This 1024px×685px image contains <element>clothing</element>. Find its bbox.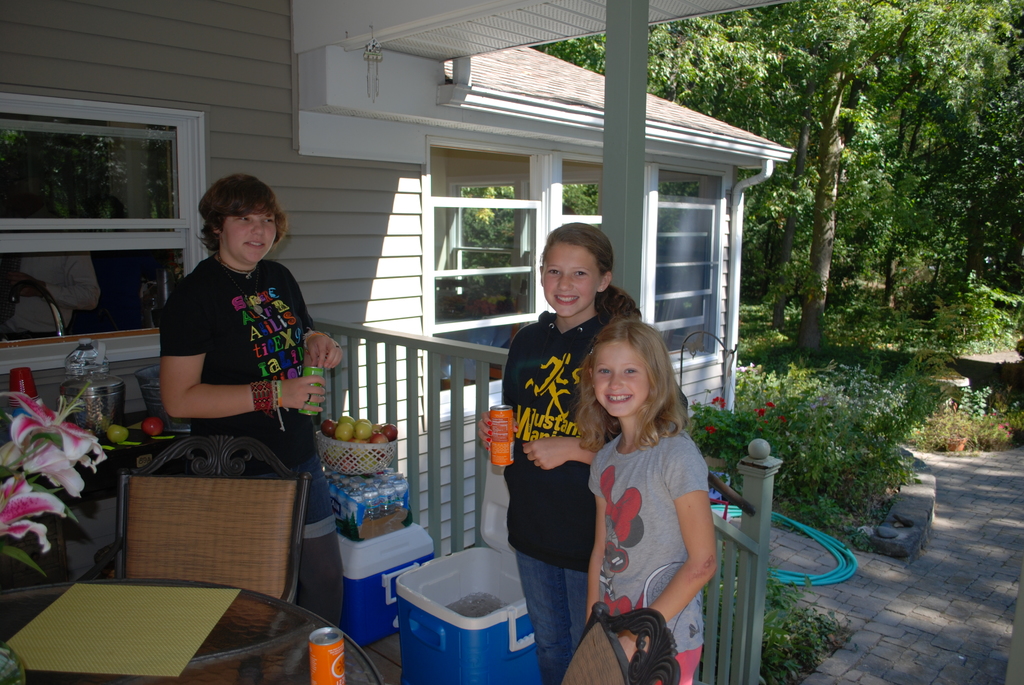
<region>499, 305, 690, 684</region>.
